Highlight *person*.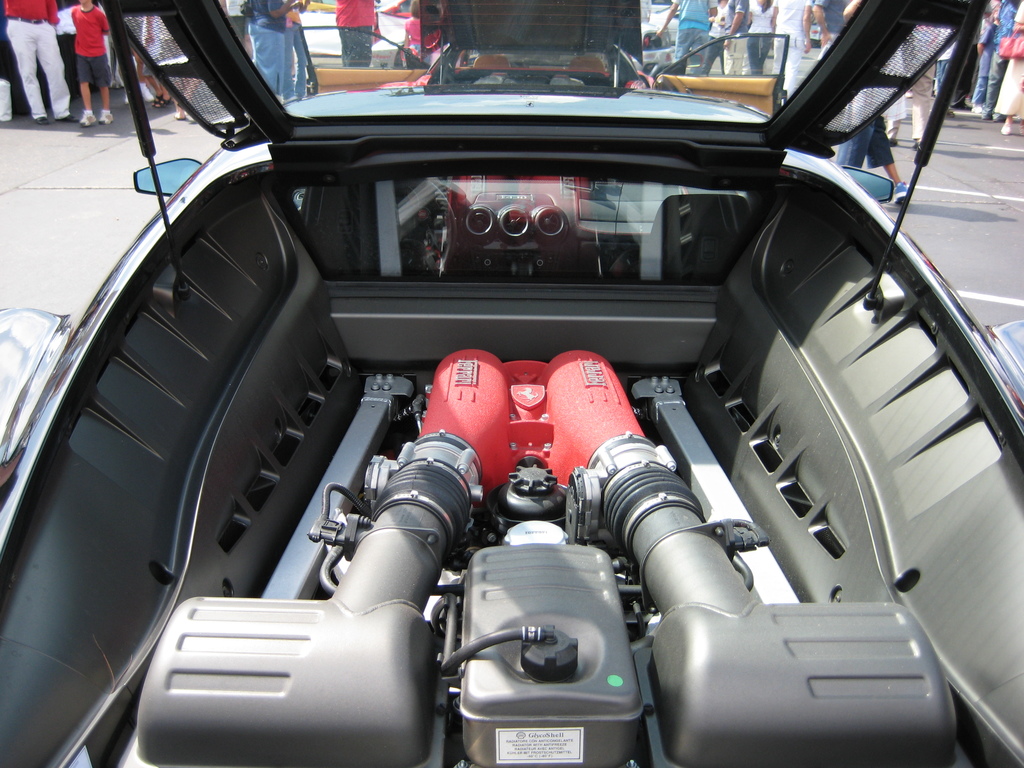
Highlighted region: (68, 0, 113, 129).
